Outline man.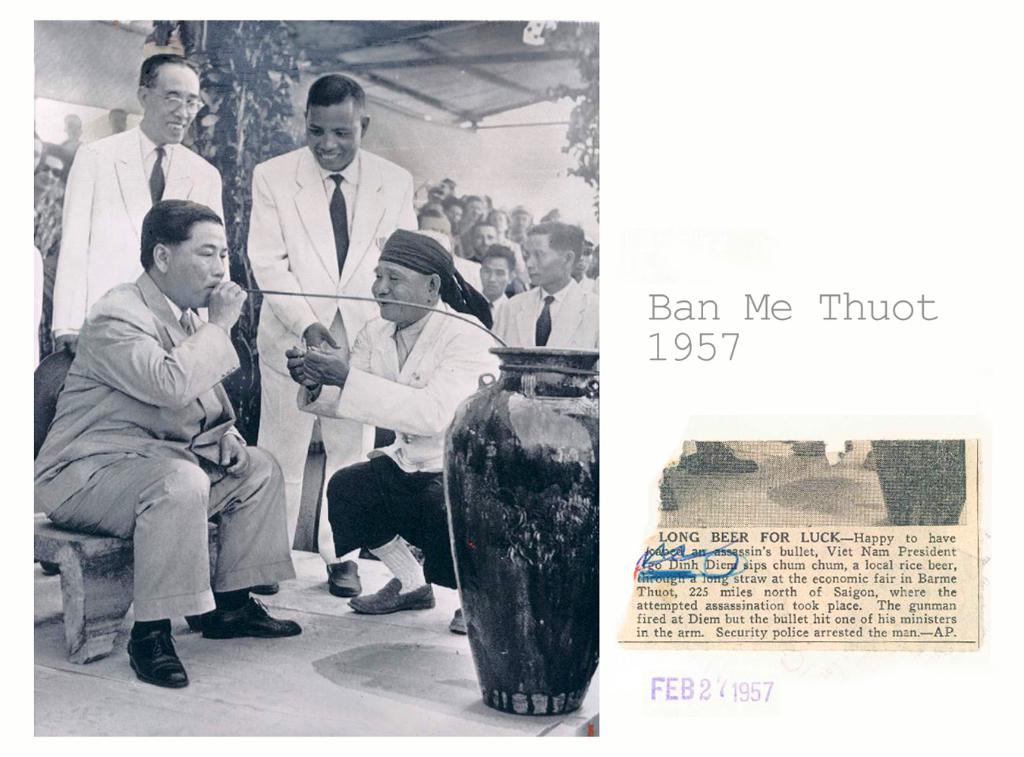
Outline: x1=52, y1=109, x2=83, y2=184.
